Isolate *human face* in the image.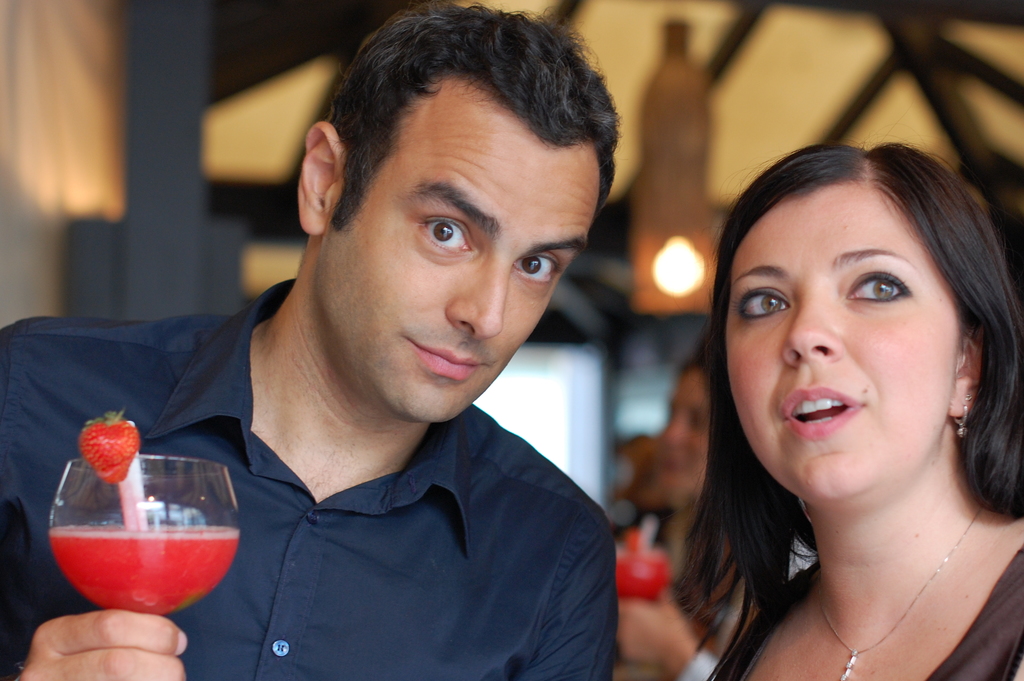
Isolated region: detection(723, 181, 954, 500).
